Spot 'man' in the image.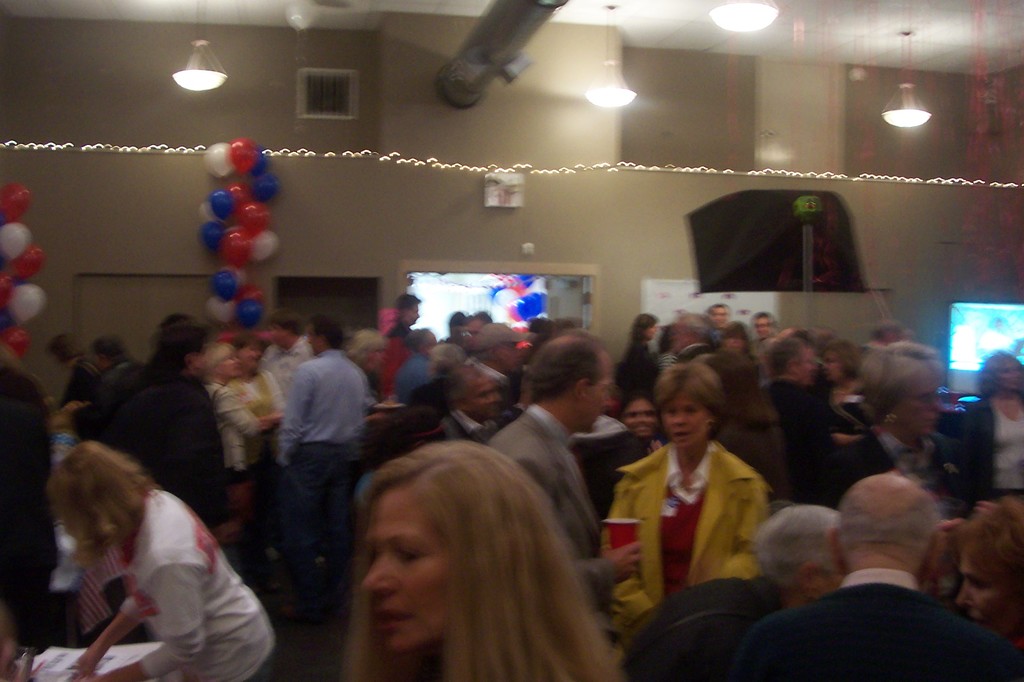
'man' found at (435, 361, 508, 448).
